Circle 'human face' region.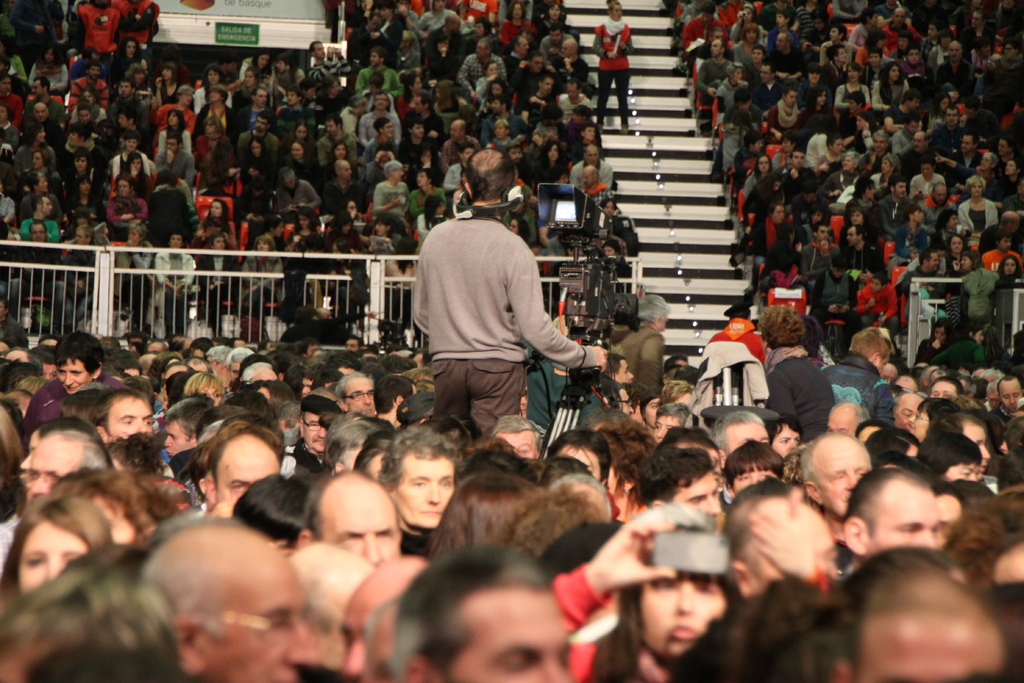
Region: l=401, t=457, r=455, b=531.
